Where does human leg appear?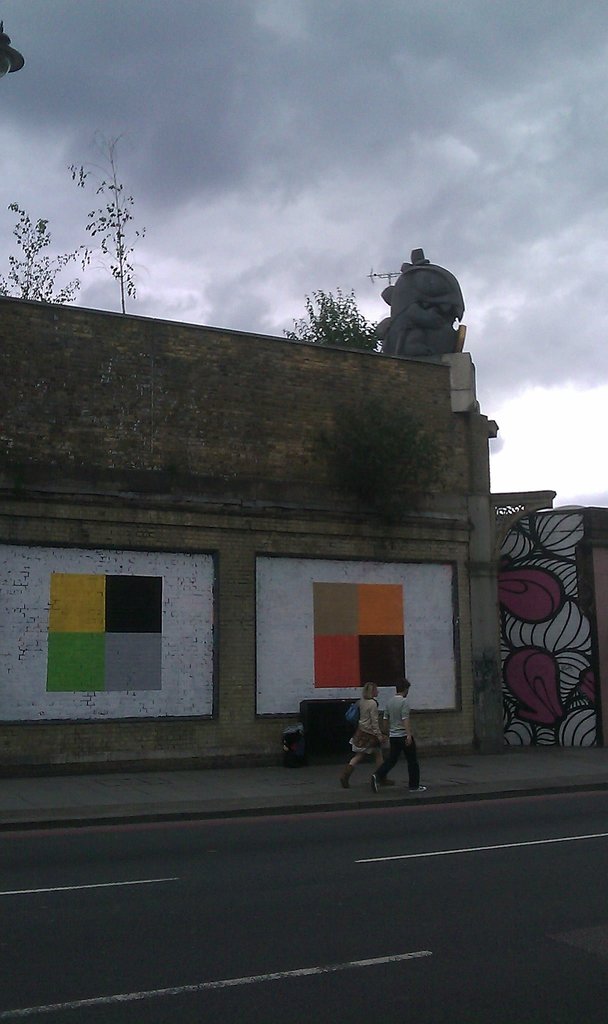
Appears at [369, 737, 390, 760].
